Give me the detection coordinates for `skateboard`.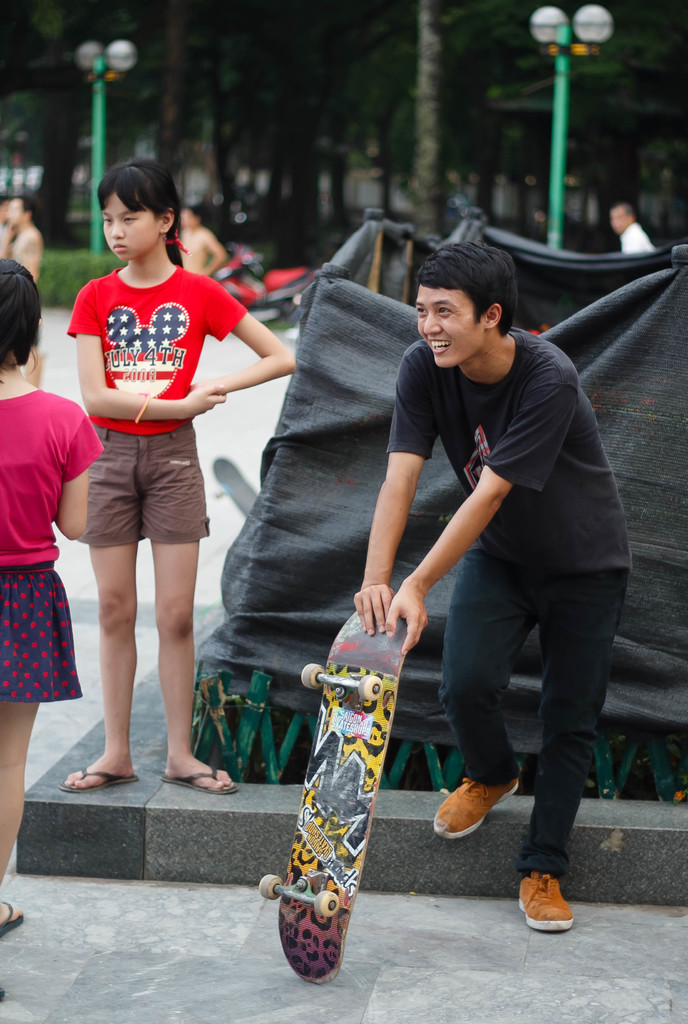
<box>259,607,411,990</box>.
